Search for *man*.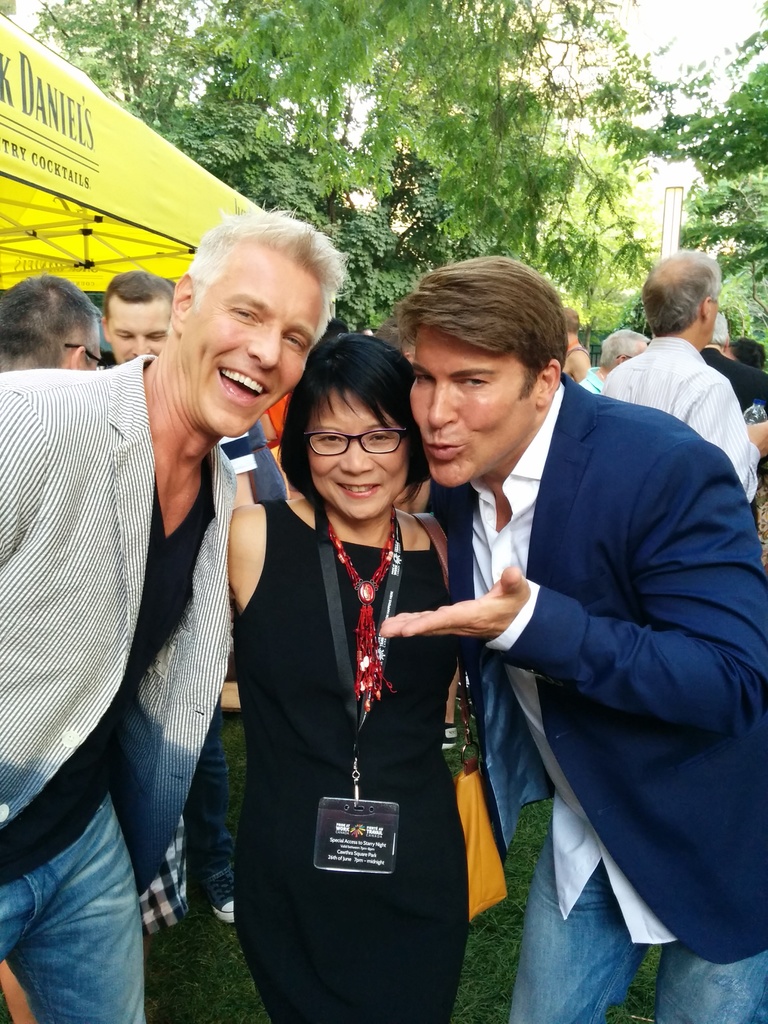
Found at <bbox>0, 266, 105, 371</bbox>.
